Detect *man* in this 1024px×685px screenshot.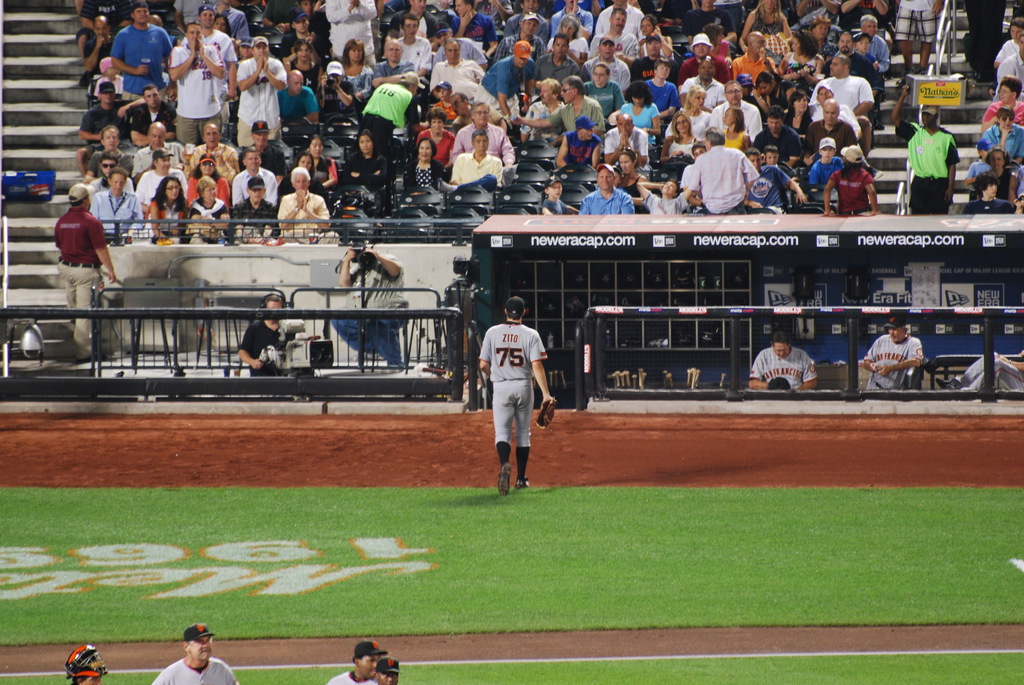
Detection: box(934, 350, 1023, 391).
